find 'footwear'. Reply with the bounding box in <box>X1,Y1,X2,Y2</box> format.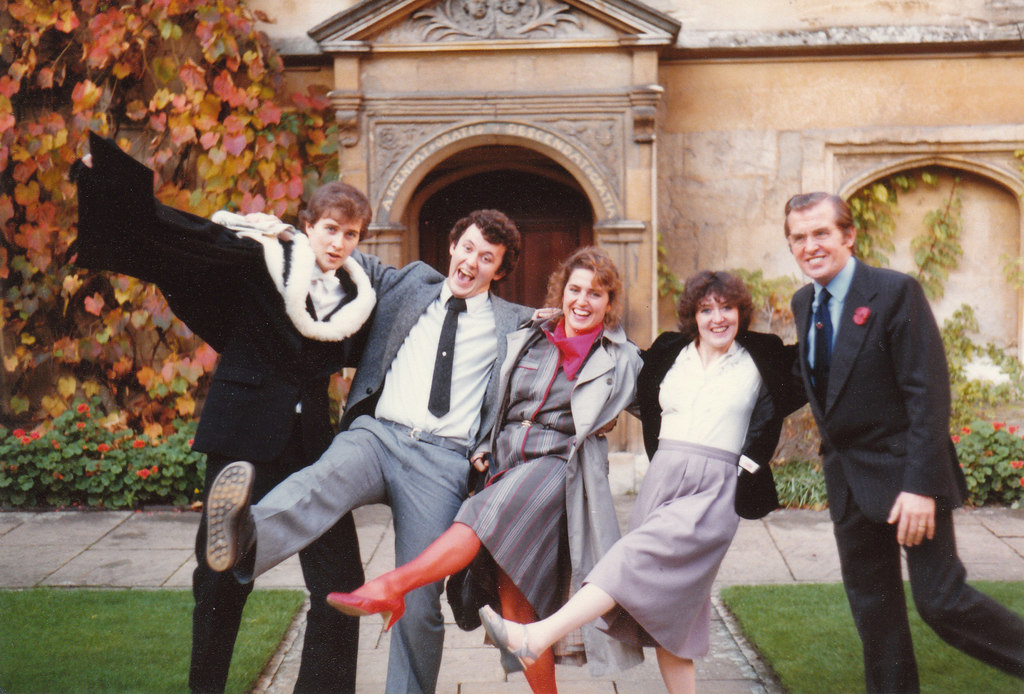
<box>326,592,406,633</box>.
